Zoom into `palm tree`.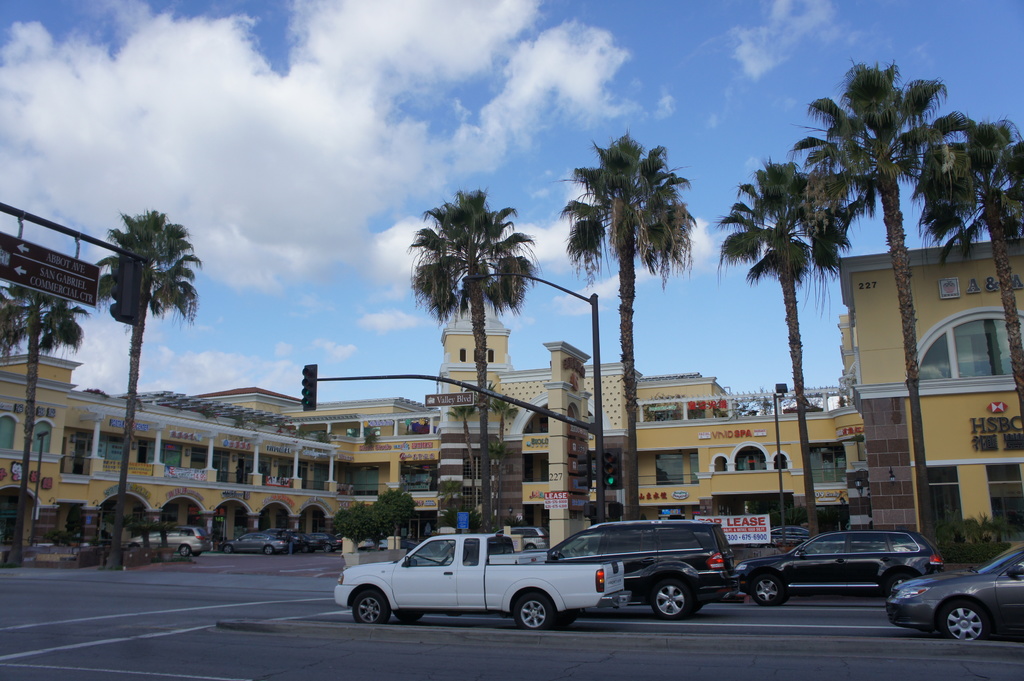
Zoom target: left=747, top=154, right=822, bottom=485.
